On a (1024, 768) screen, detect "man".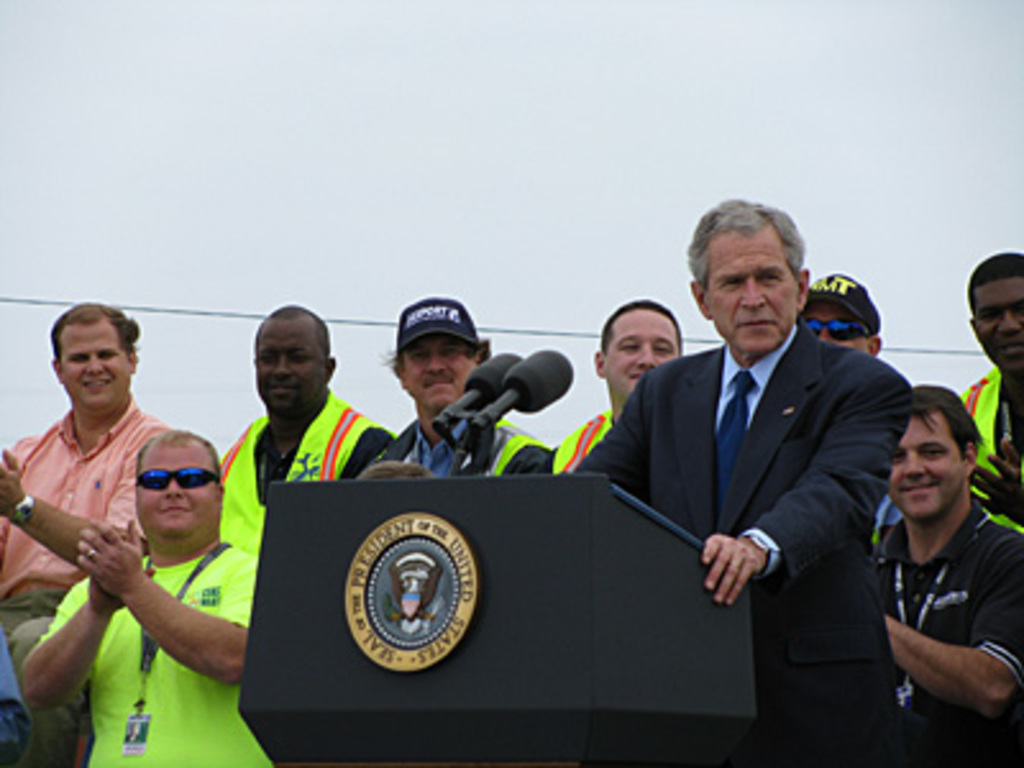
<bbox>15, 425, 269, 765</bbox>.
